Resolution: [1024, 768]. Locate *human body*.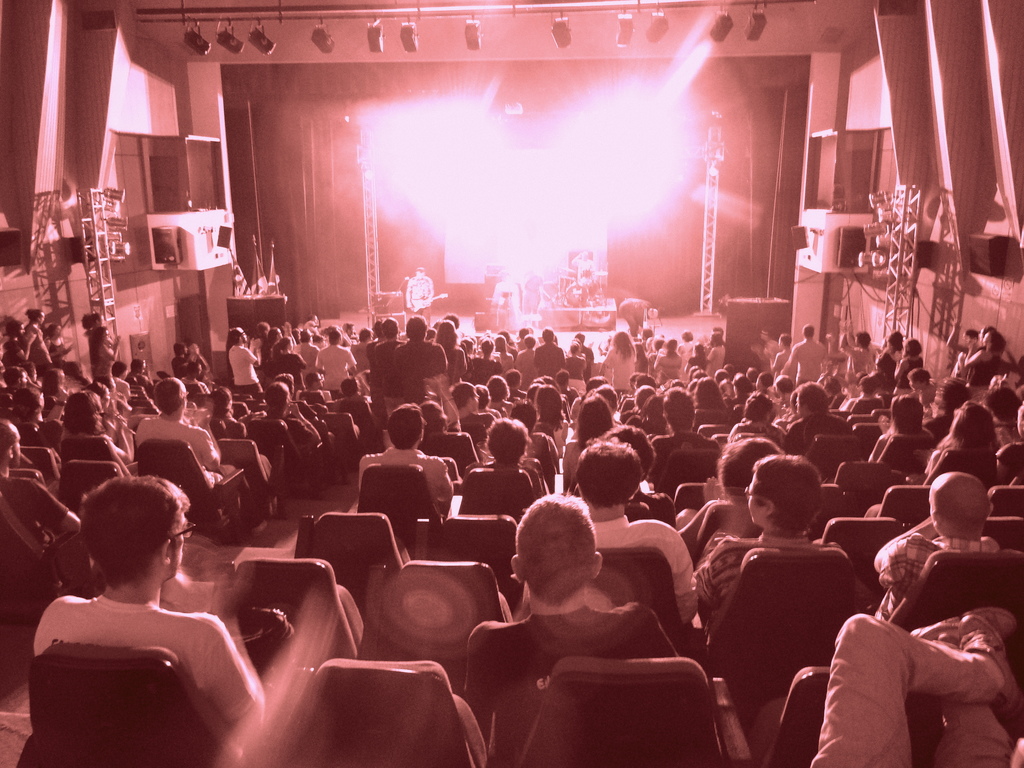
pyautogui.locateOnScreen(0, 316, 40, 362).
